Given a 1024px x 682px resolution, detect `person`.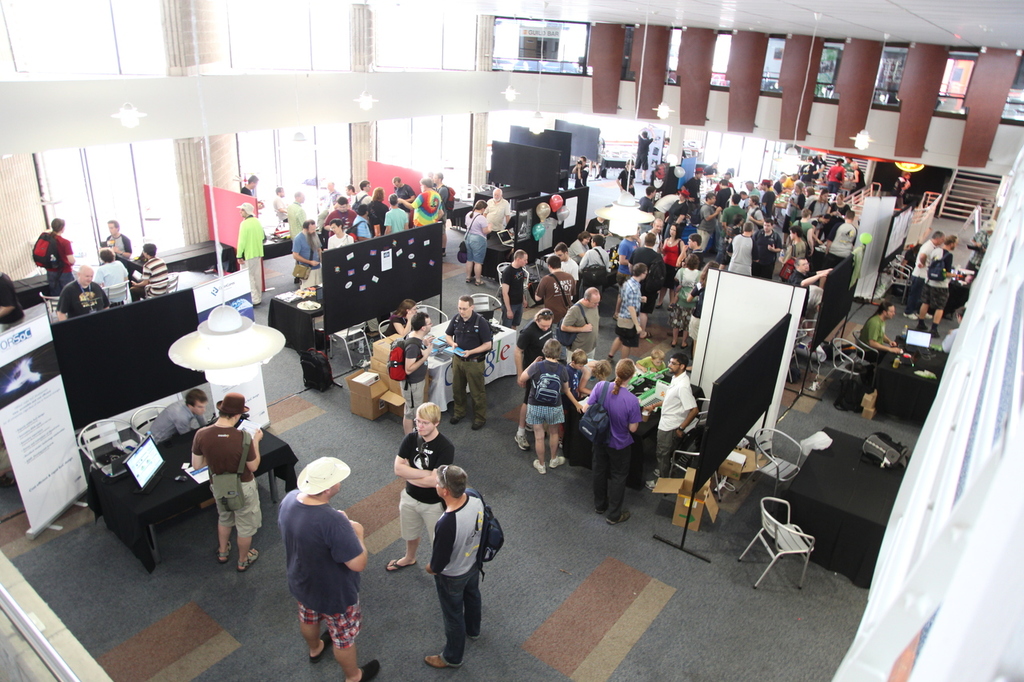
<region>32, 217, 72, 303</region>.
